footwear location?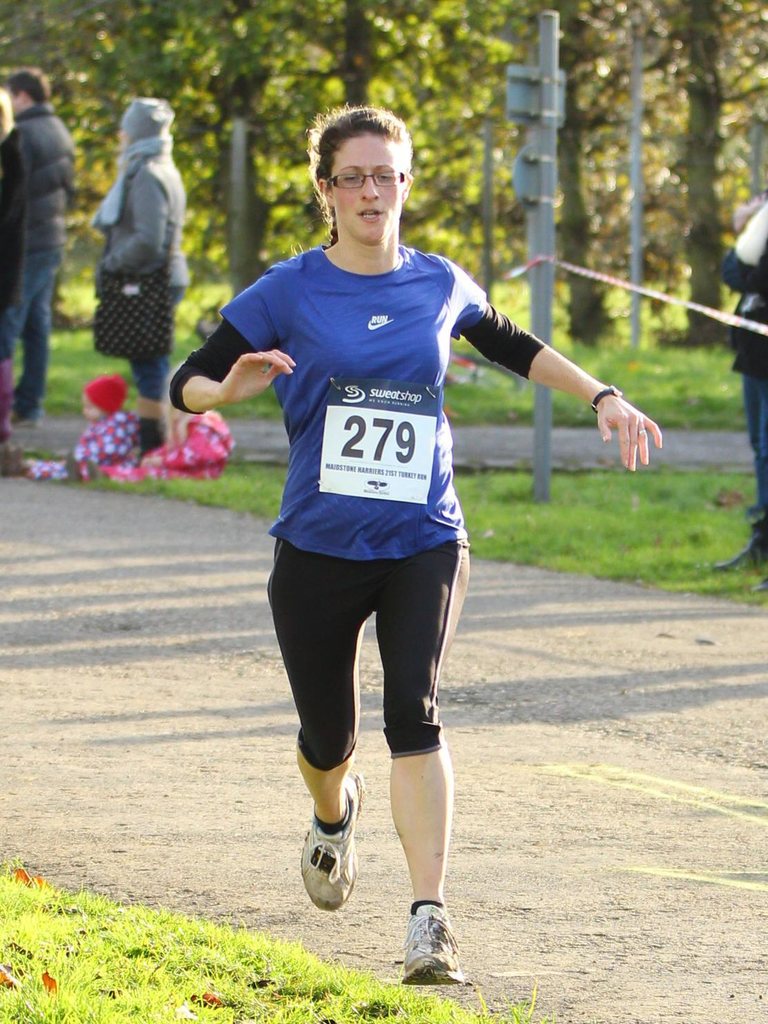
box=[296, 771, 363, 917]
